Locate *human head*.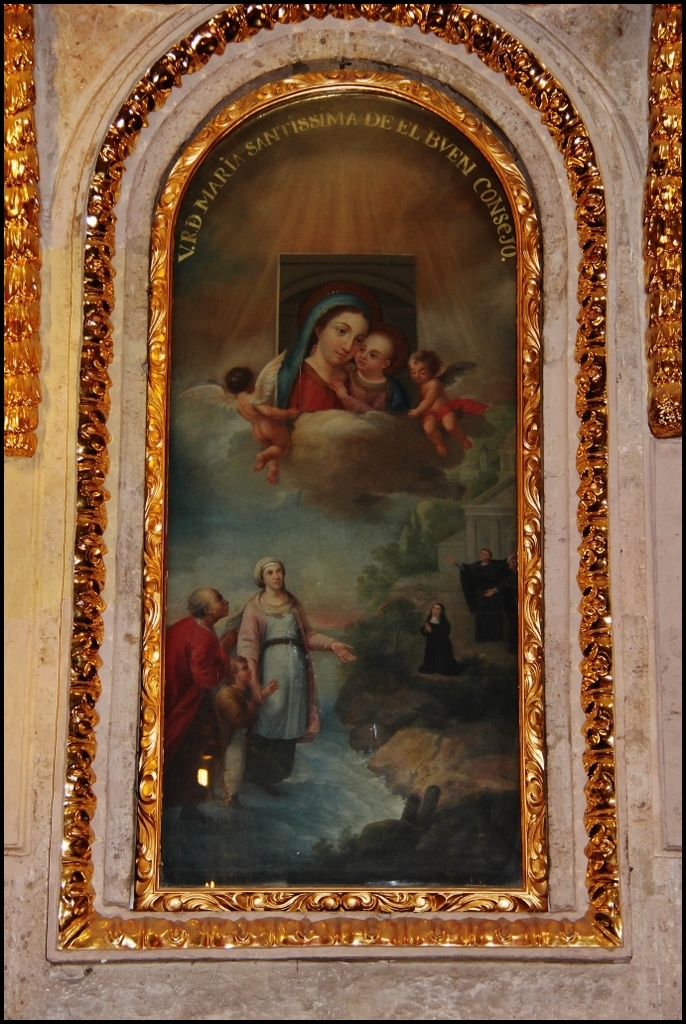
Bounding box: x1=253 y1=556 x2=289 y2=598.
